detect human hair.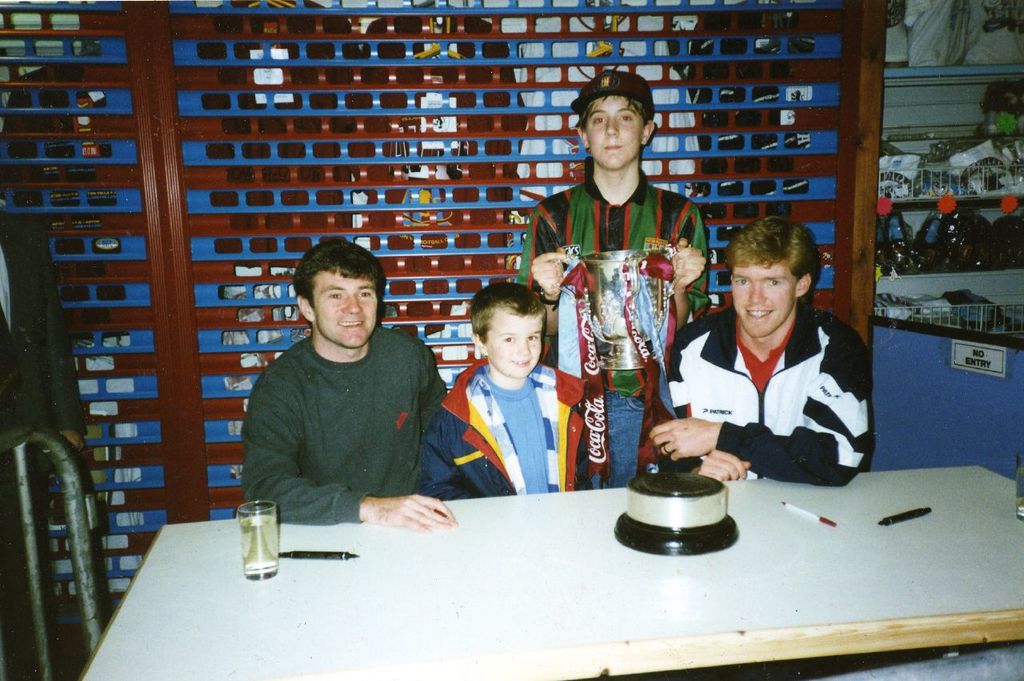
Detected at {"left": 572, "top": 97, "right": 653, "bottom": 130}.
